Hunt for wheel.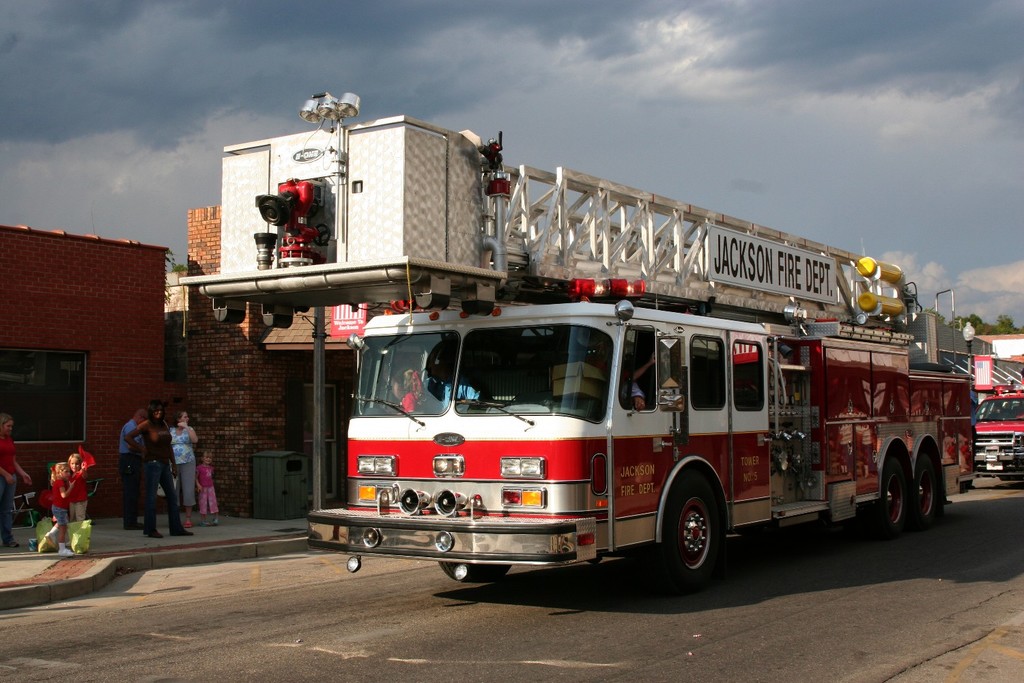
Hunted down at 655:477:727:594.
